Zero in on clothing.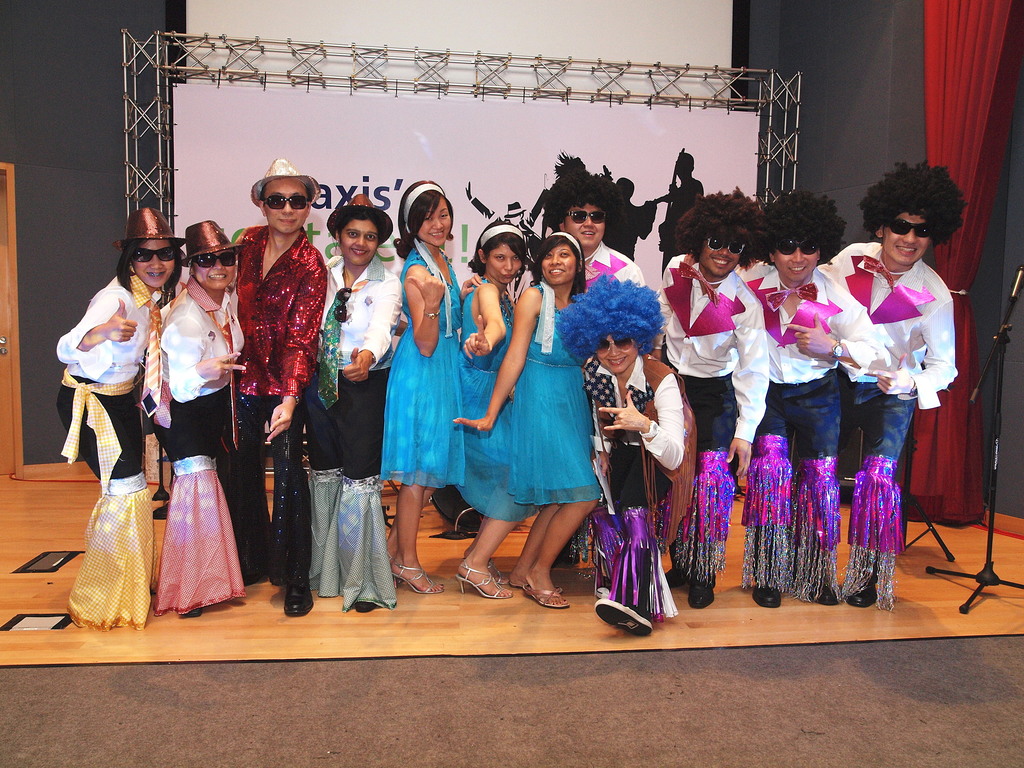
Zeroed in: box=[659, 252, 771, 588].
